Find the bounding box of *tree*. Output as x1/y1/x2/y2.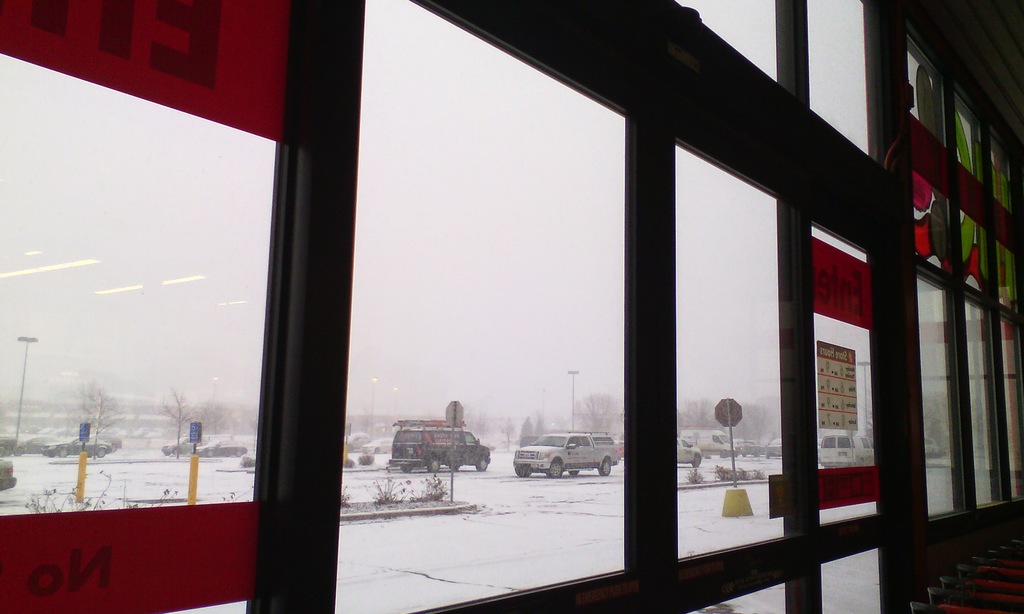
495/414/520/450.
